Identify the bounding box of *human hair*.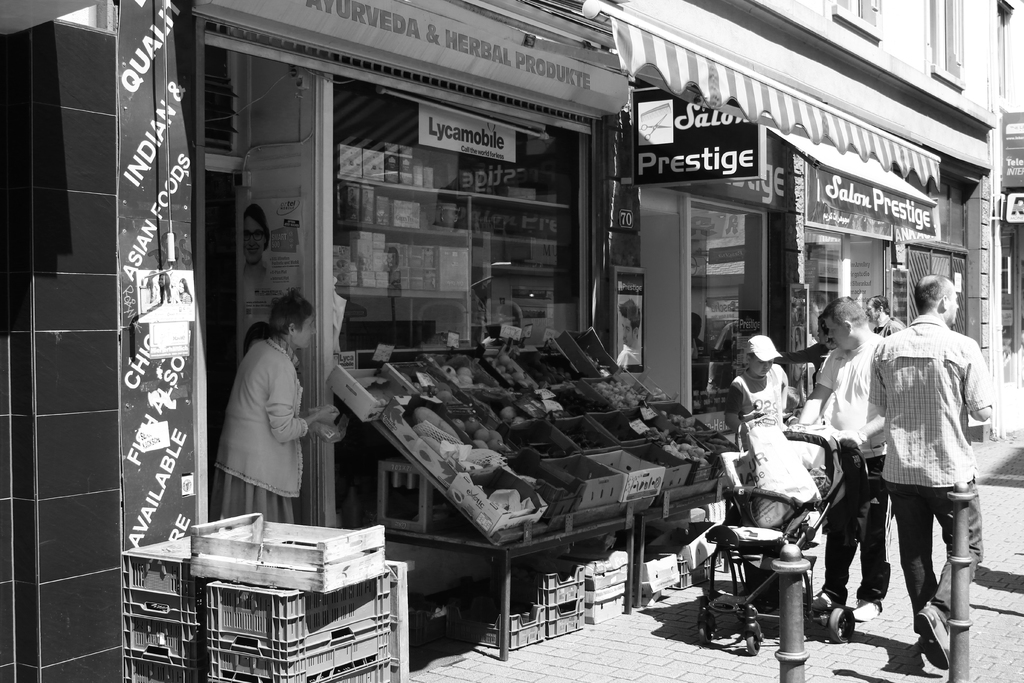
Rect(269, 293, 312, 336).
